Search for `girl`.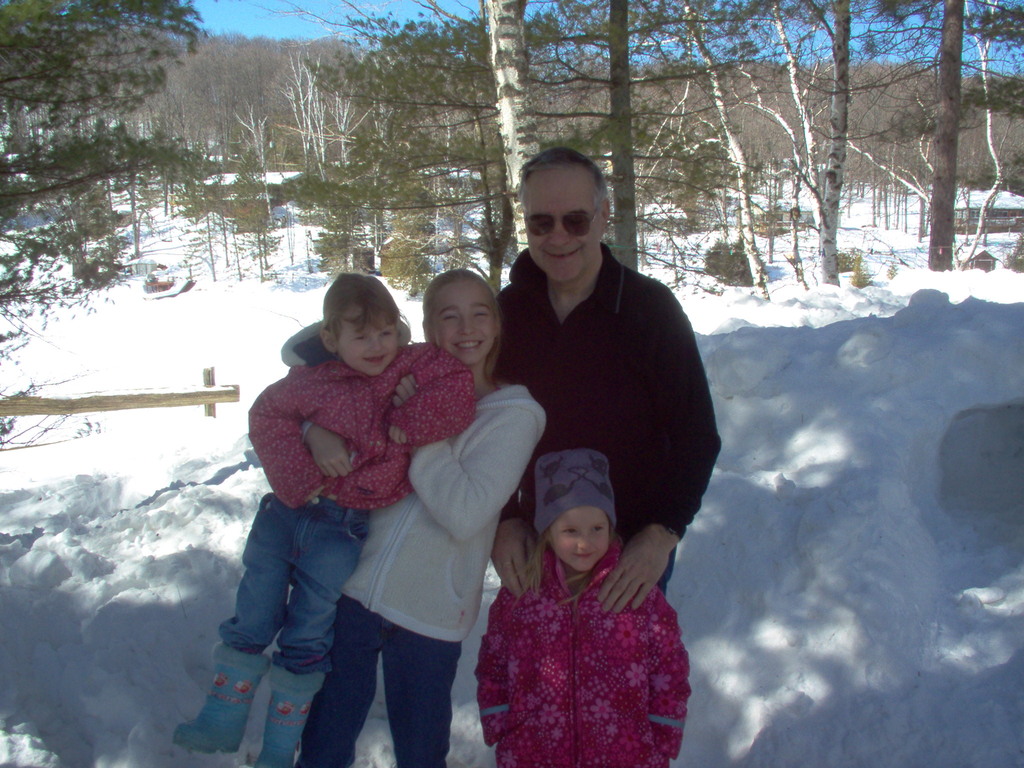
Found at x1=476 y1=452 x2=689 y2=767.
